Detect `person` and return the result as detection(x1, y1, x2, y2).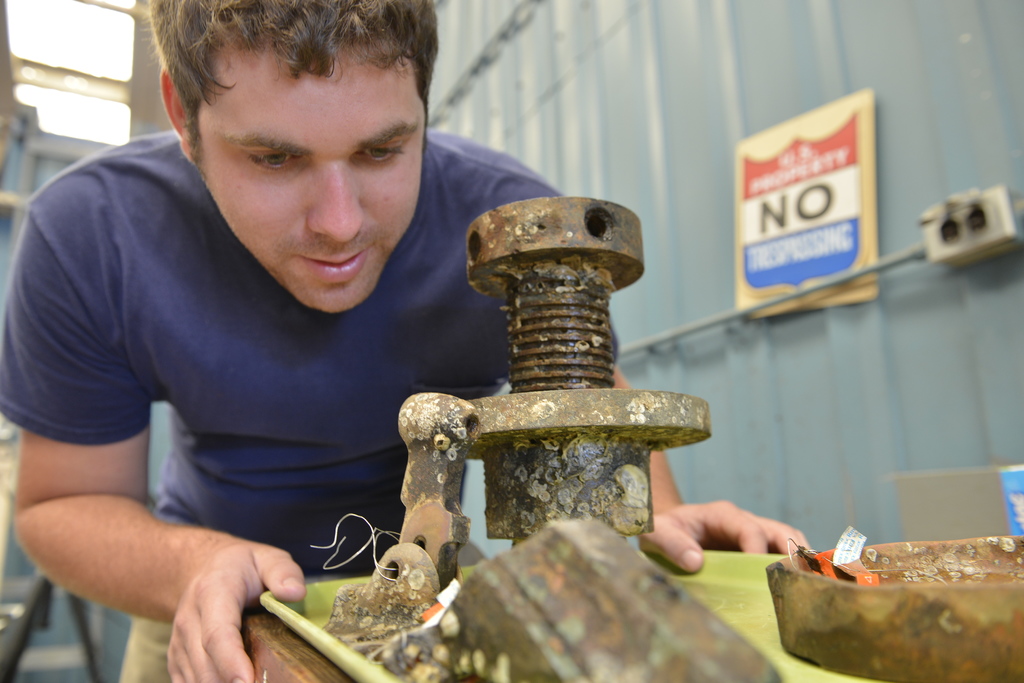
detection(0, 0, 810, 682).
